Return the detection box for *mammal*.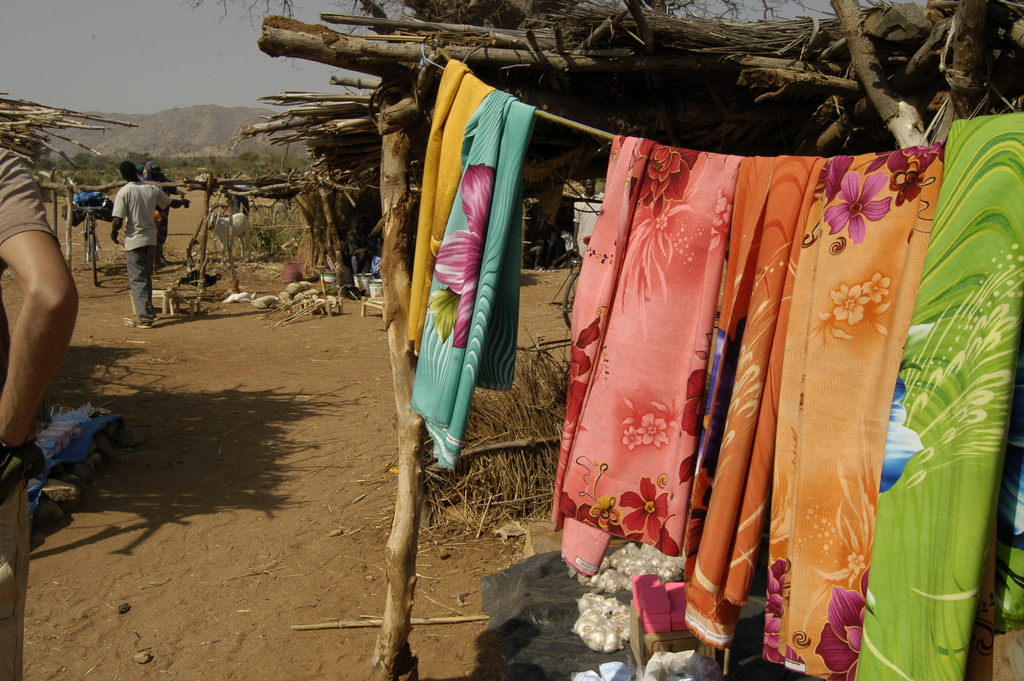
{"left": 0, "top": 142, "right": 83, "bottom": 680}.
